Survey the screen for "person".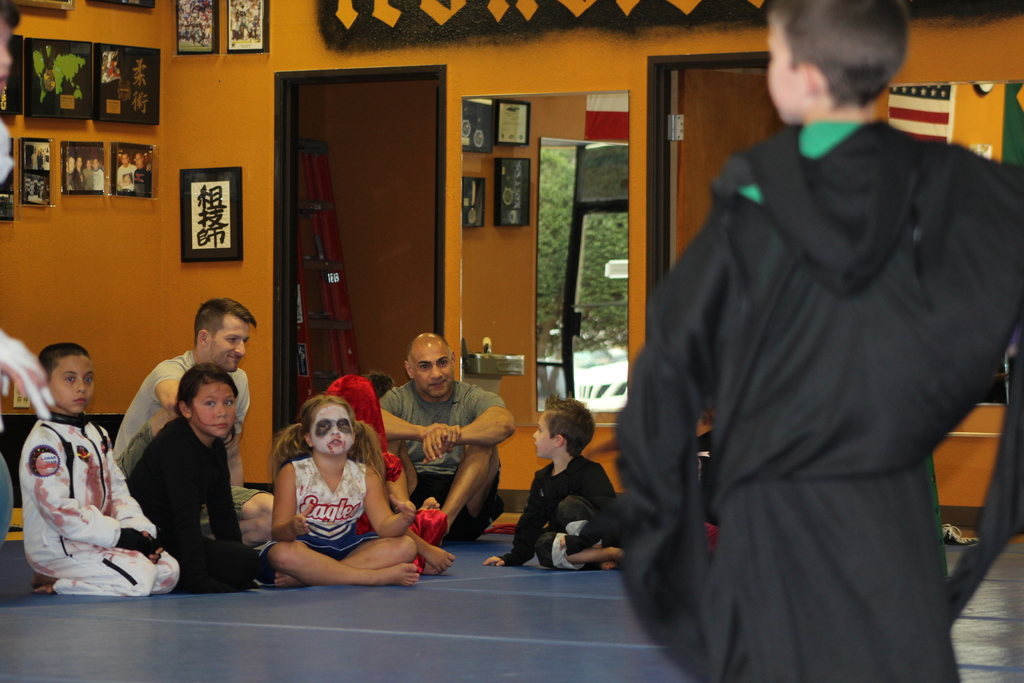
Survey found: region(124, 367, 265, 588).
